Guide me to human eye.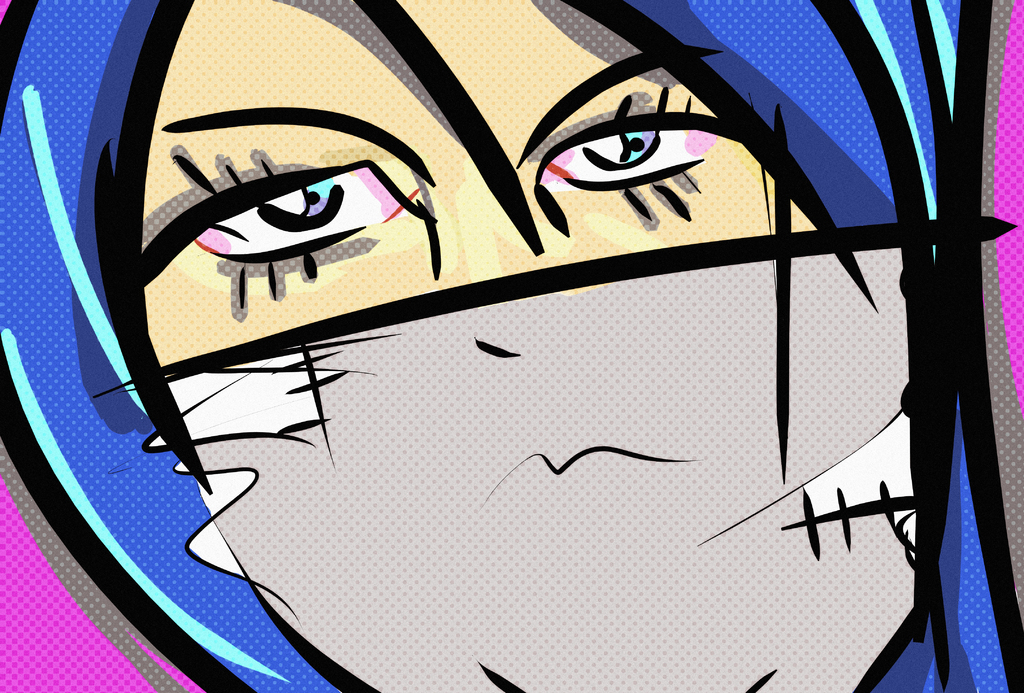
Guidance: 131:153:413:311.
